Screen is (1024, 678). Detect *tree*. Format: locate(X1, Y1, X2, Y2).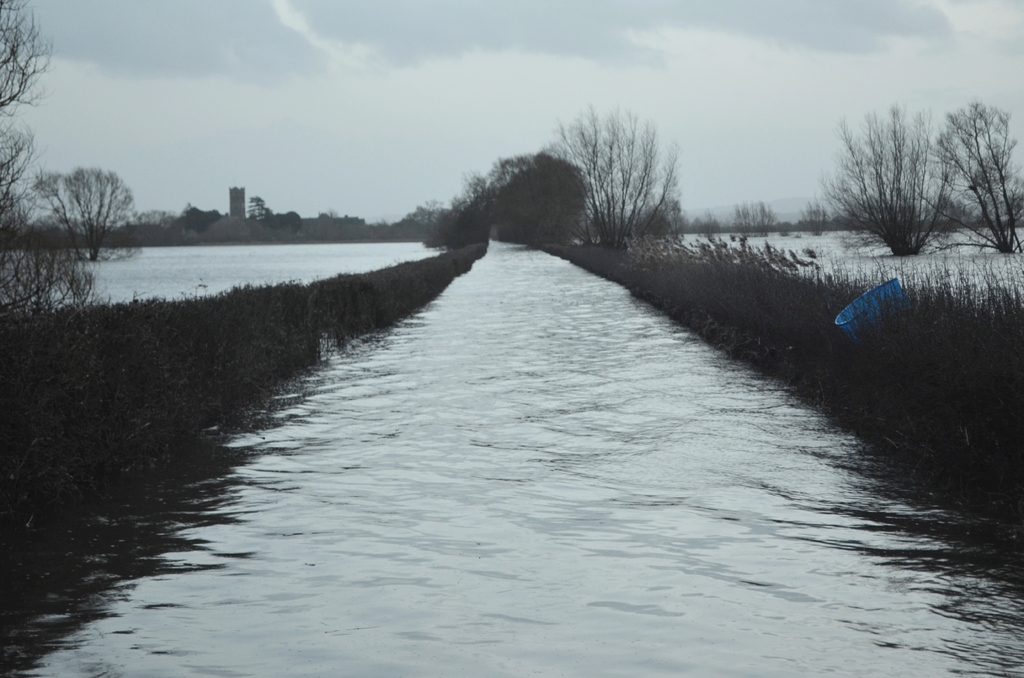
locate(803, 86, 950, 272).
